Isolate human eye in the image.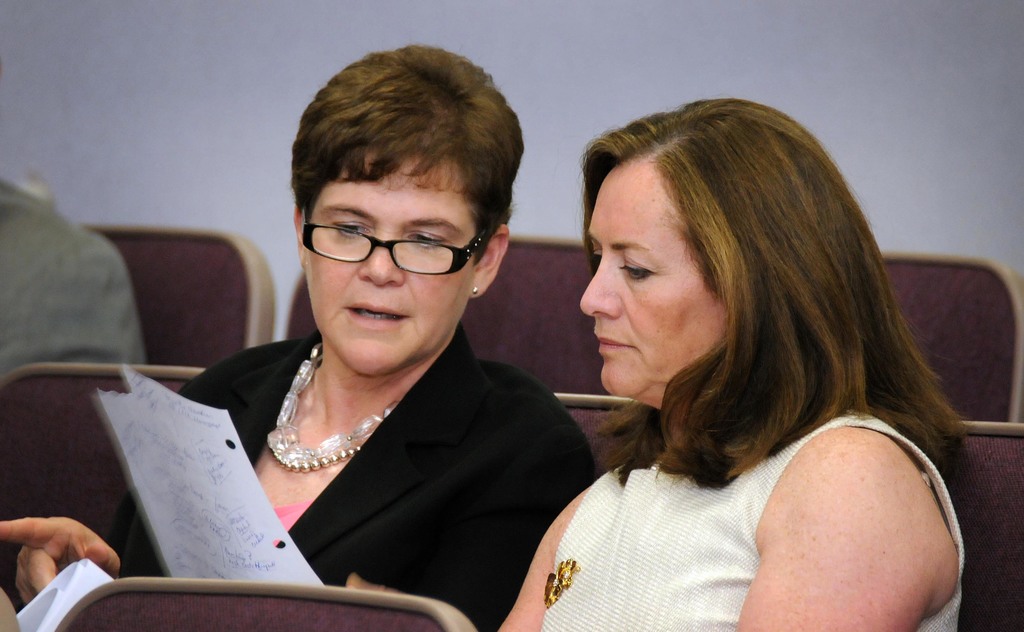
Isolated region: [404, 225, 451, 252].
